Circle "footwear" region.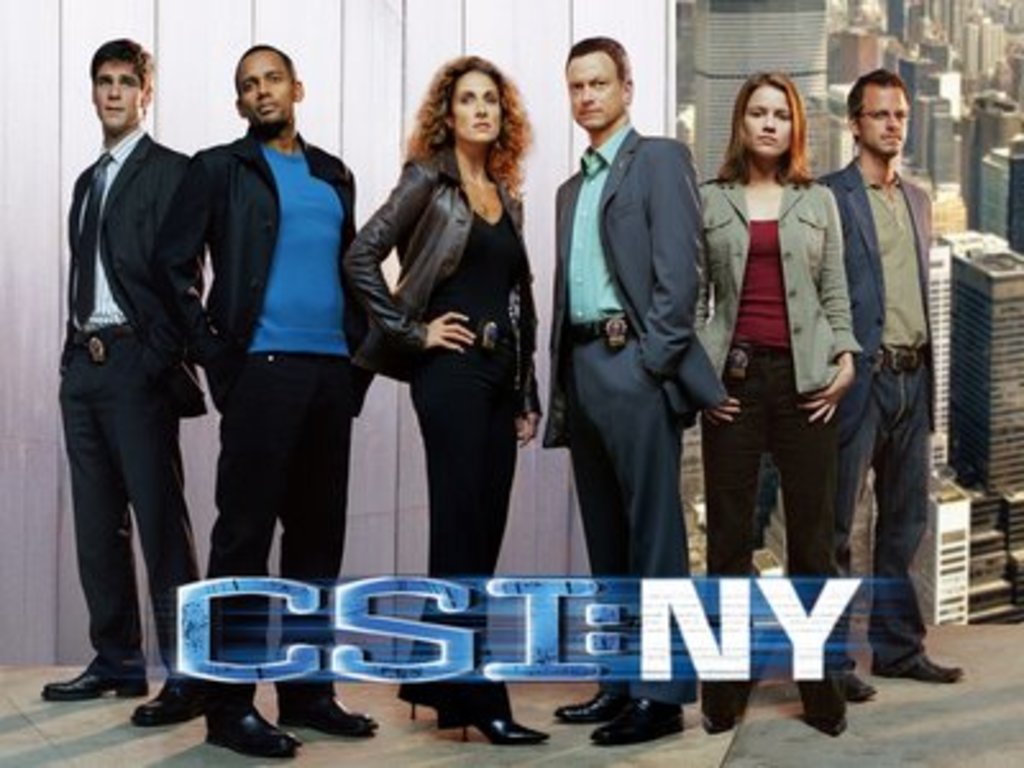
Region: region(801, 660, 865, 745).
